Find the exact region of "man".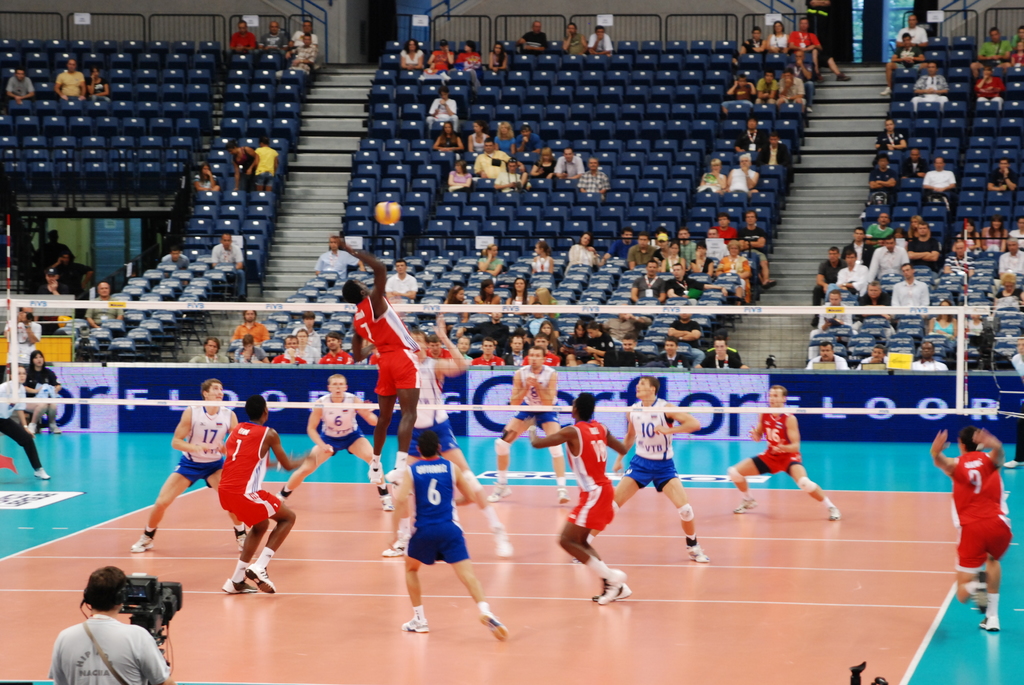
Exact region: [319, 336, 351, 365].
